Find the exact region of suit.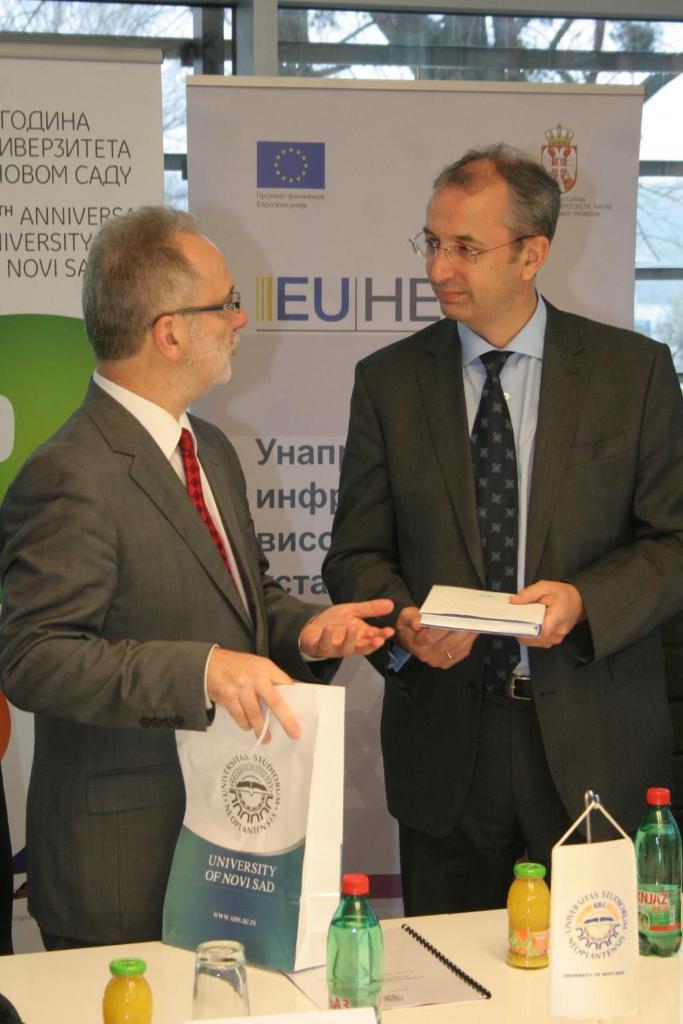
Exact region: (311, 282, 682, 908).
